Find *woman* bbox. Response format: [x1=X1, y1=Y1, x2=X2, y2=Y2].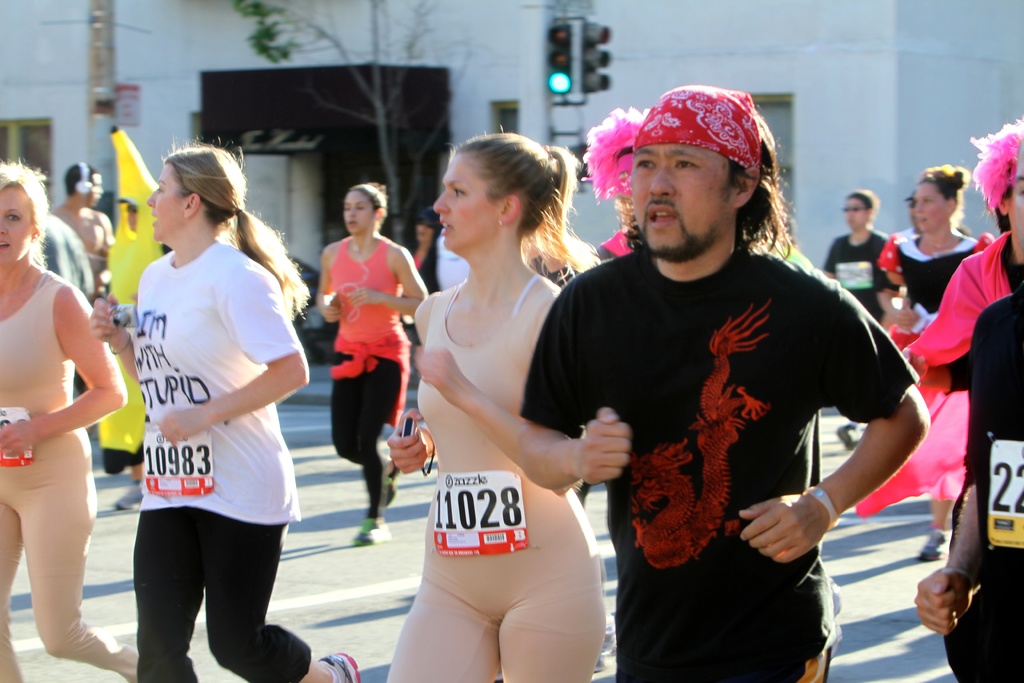
[x1=0, y1=156, x2=140, y2=682].
